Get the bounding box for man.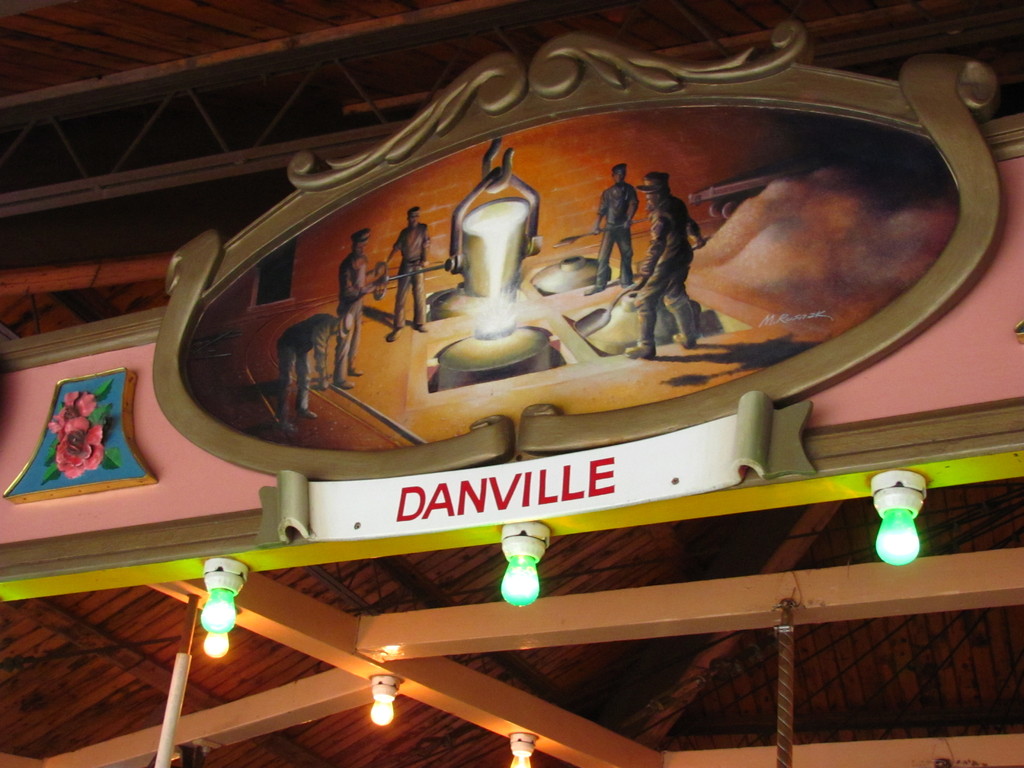
(274,313,353,435).
